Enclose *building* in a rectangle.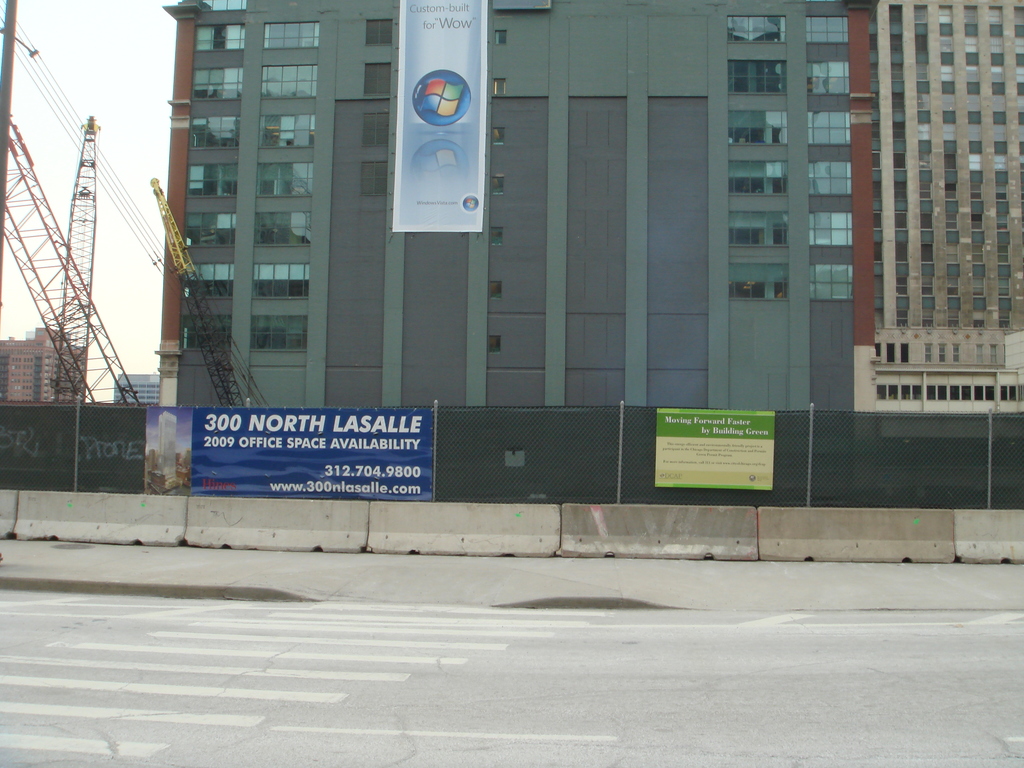
847 0 1023 509.
